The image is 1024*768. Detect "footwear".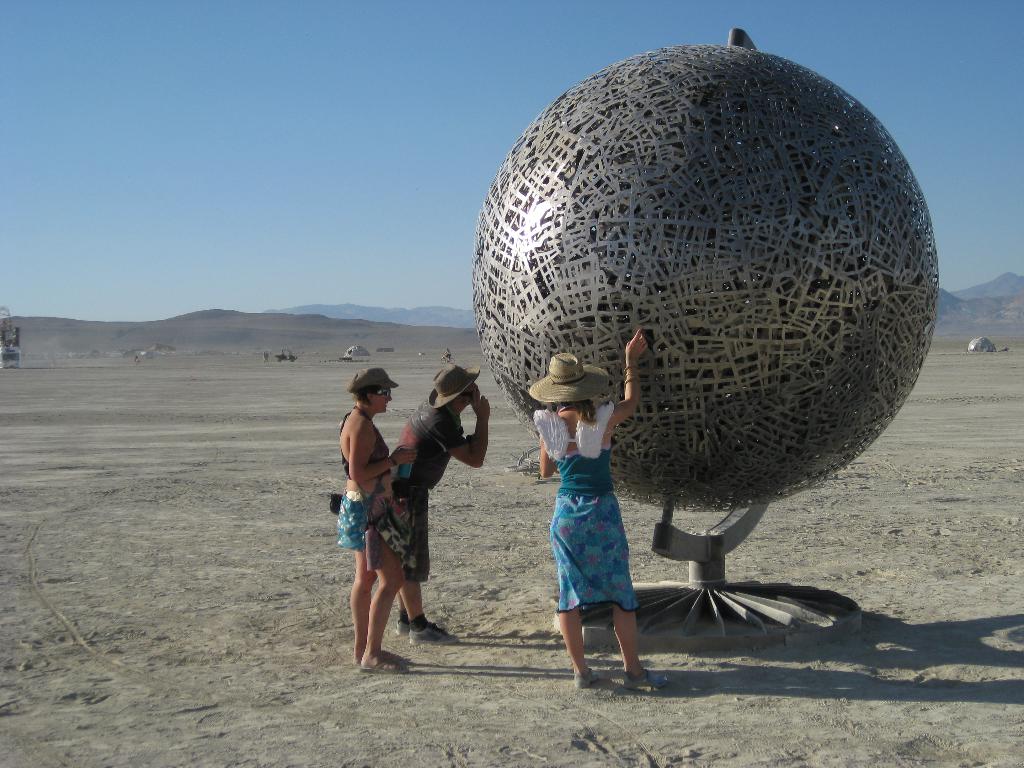
Detection: x1=626 y1=669 x2=673 y2=686.
